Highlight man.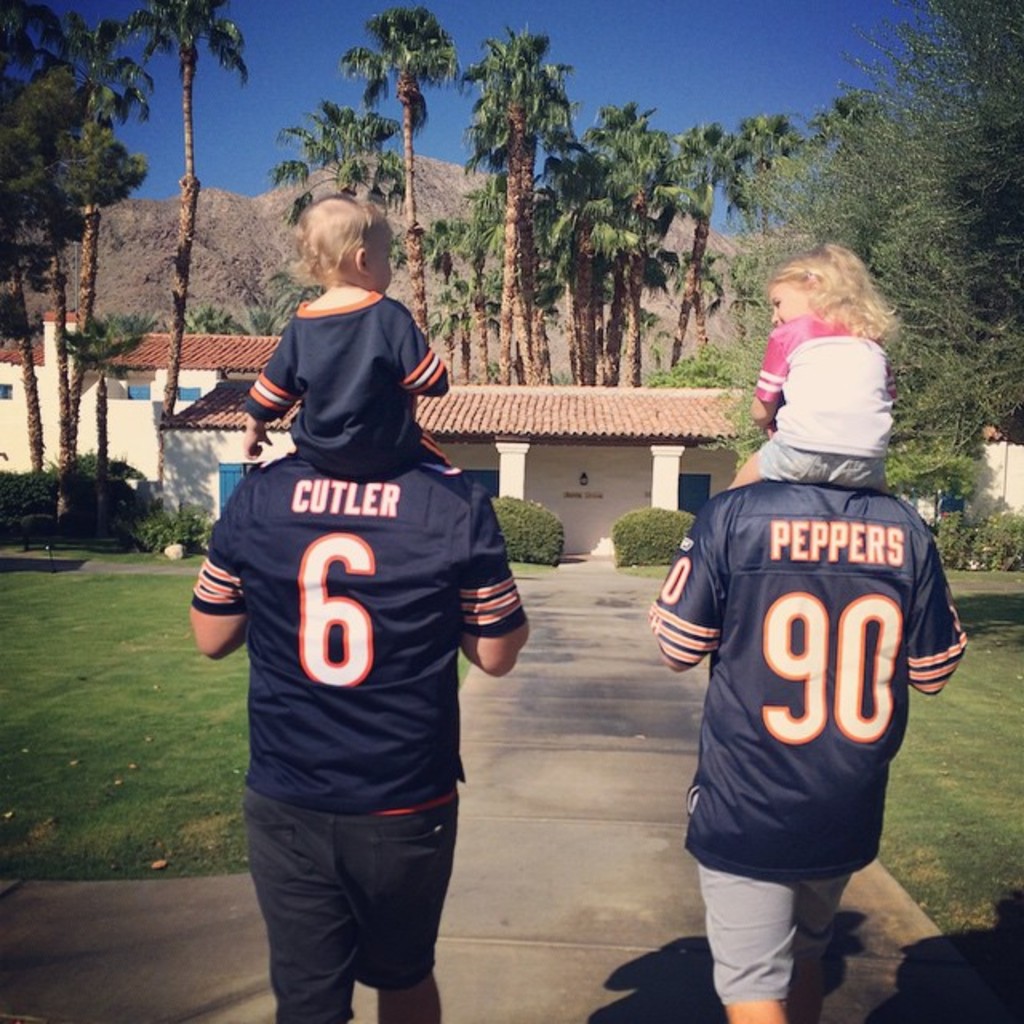
Highlighted region: 179:448:528:1022.
